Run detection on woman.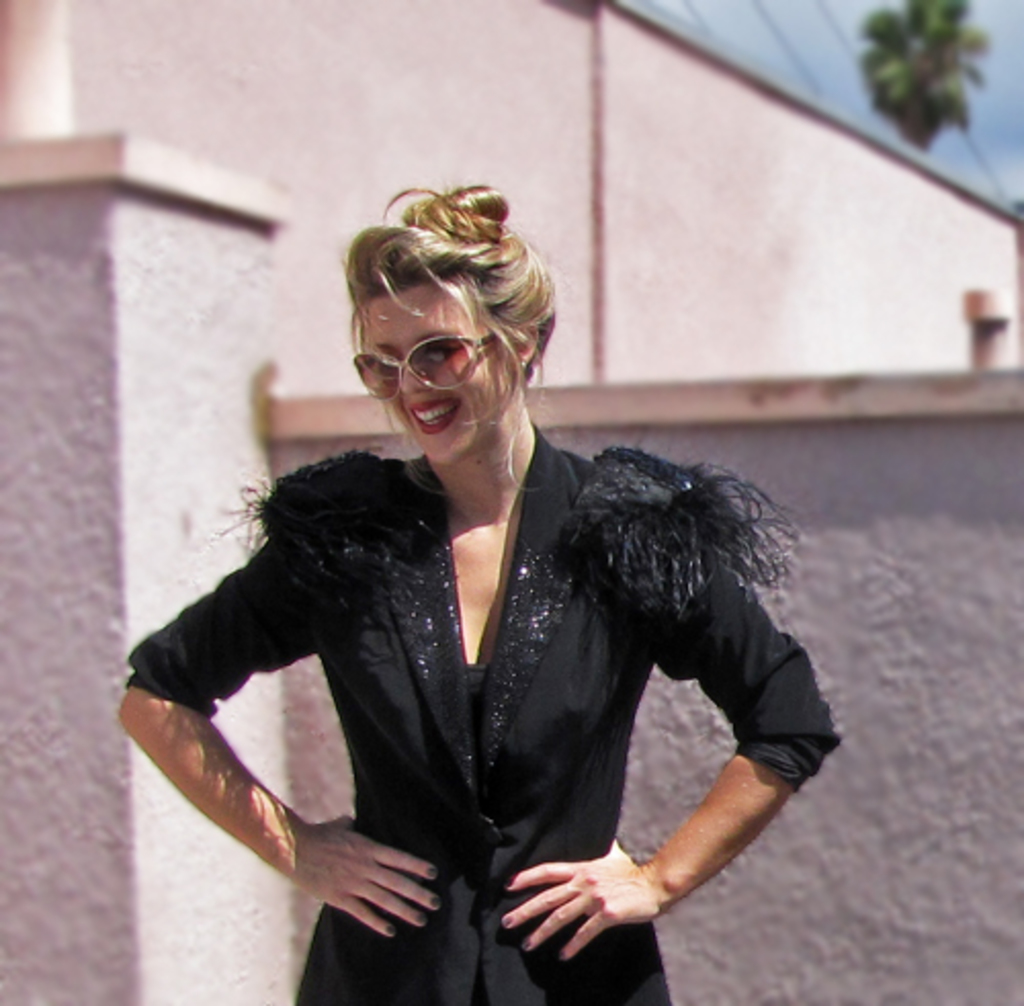
Result: locate(135, 240, 827, 1002).
